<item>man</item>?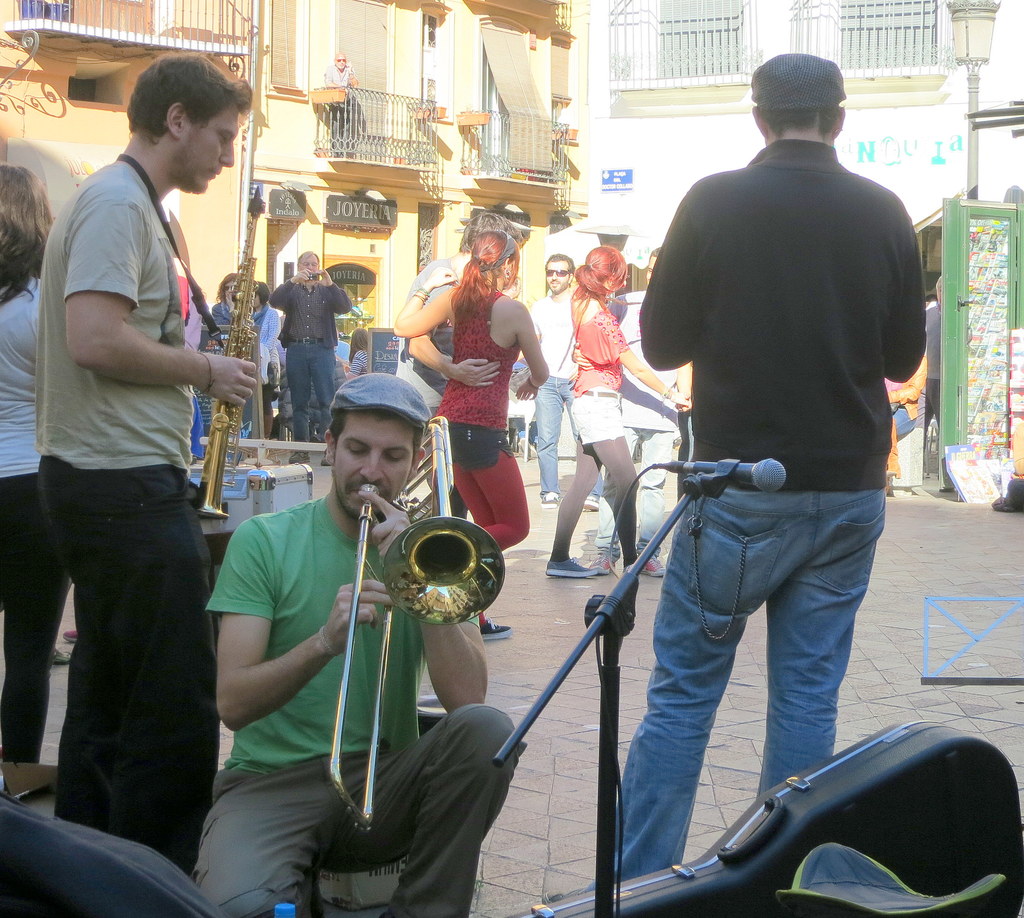
{"x1": 573, "y1": 249, "x2": 696, "y2": 576}
